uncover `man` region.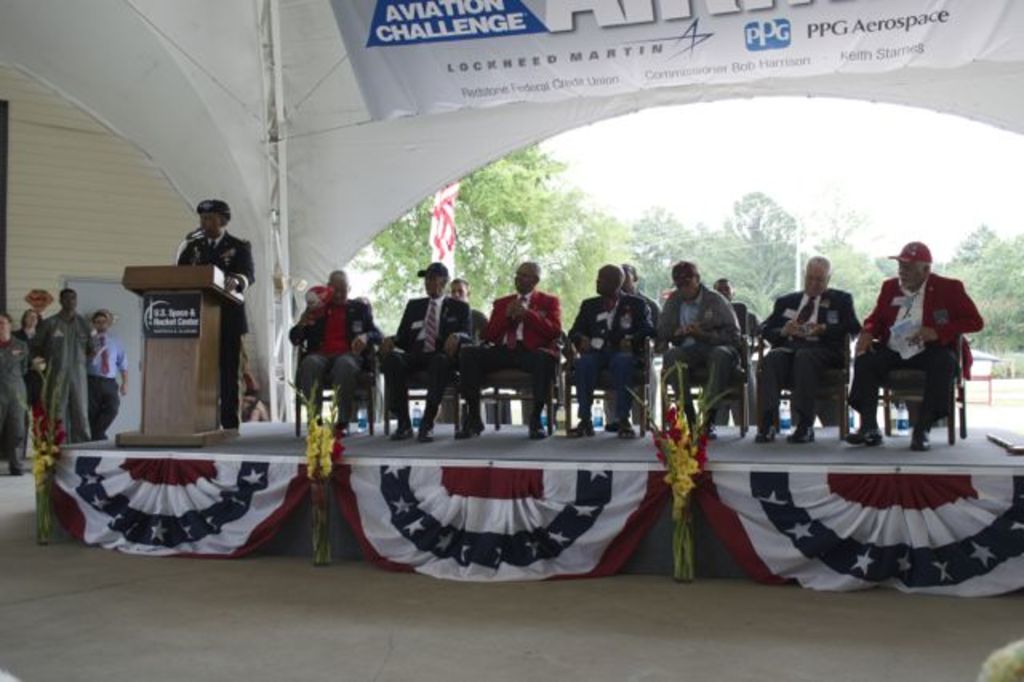
Uncovered: (389, 259, 474, 443).
